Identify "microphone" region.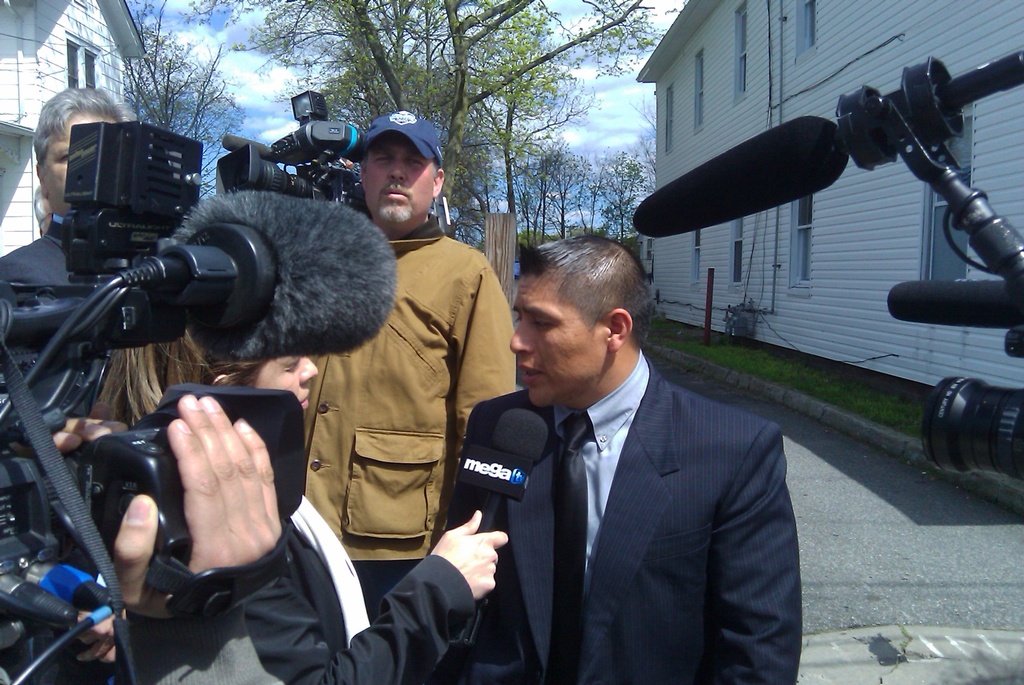
Region: (150, 186, 397, 364).
